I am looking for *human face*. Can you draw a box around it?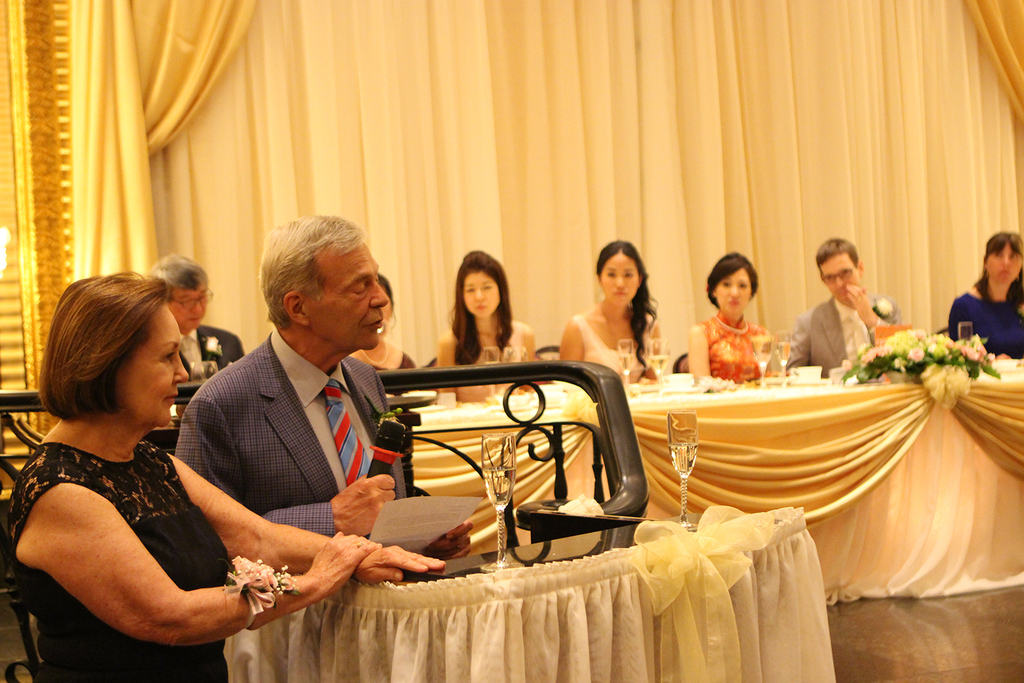
Sure, the bounding box is [121,304,187,429].
